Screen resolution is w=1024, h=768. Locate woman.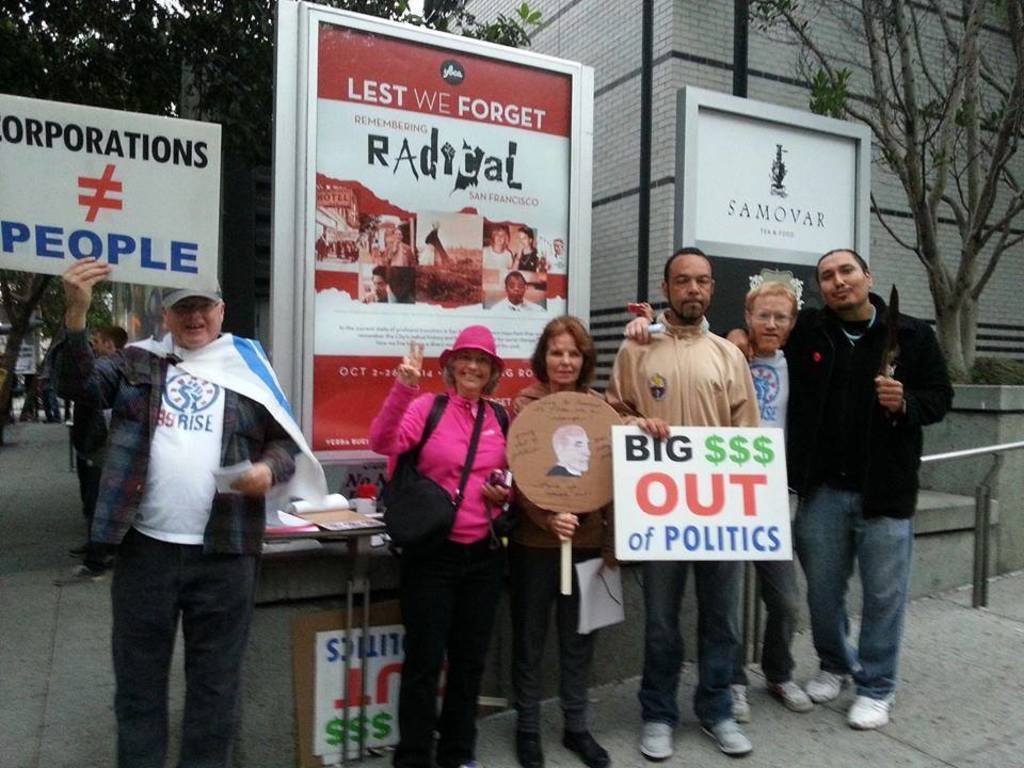
pyautogui.locateOnScreen(507, 313, 617, 767).
